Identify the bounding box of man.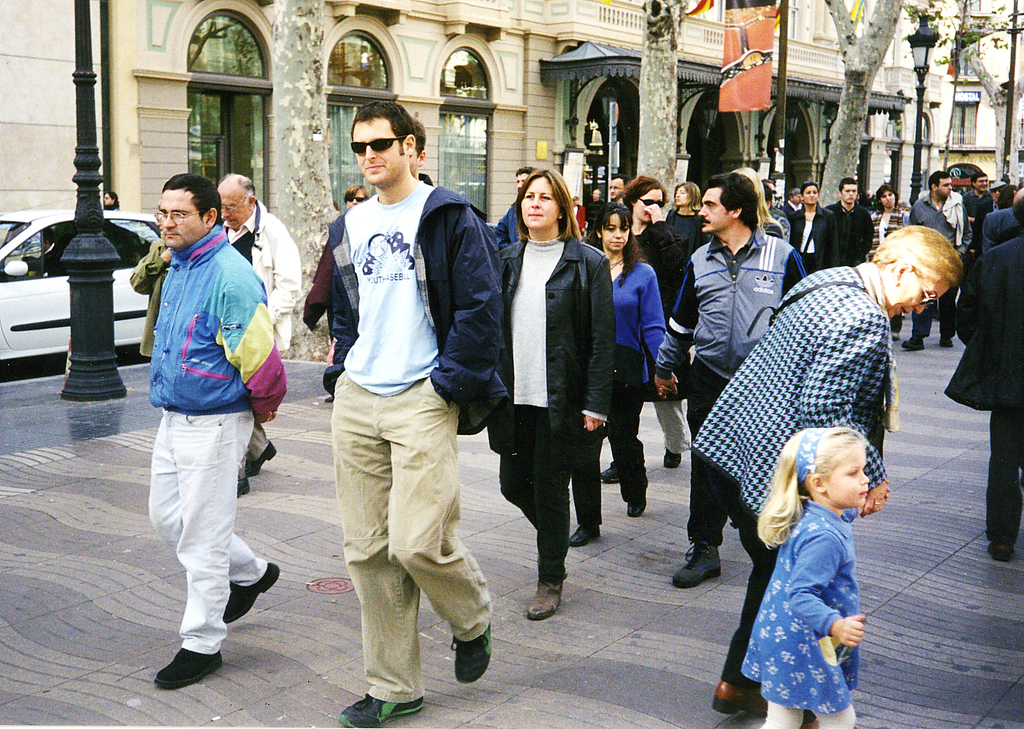
789, 185, 802, 210.
